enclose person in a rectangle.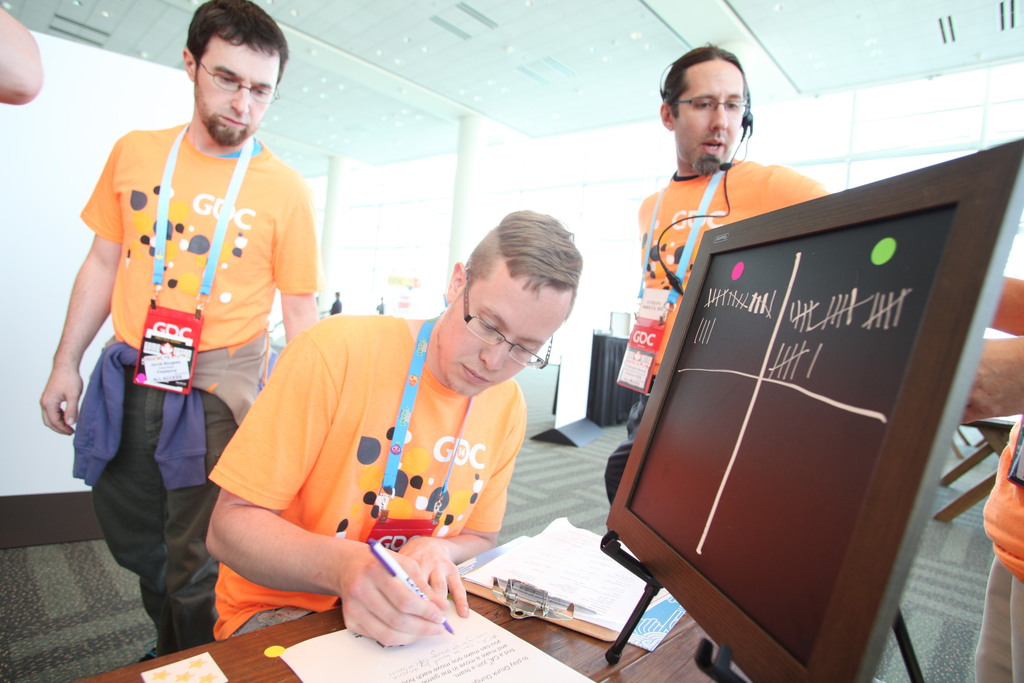
378/298/383/315.
